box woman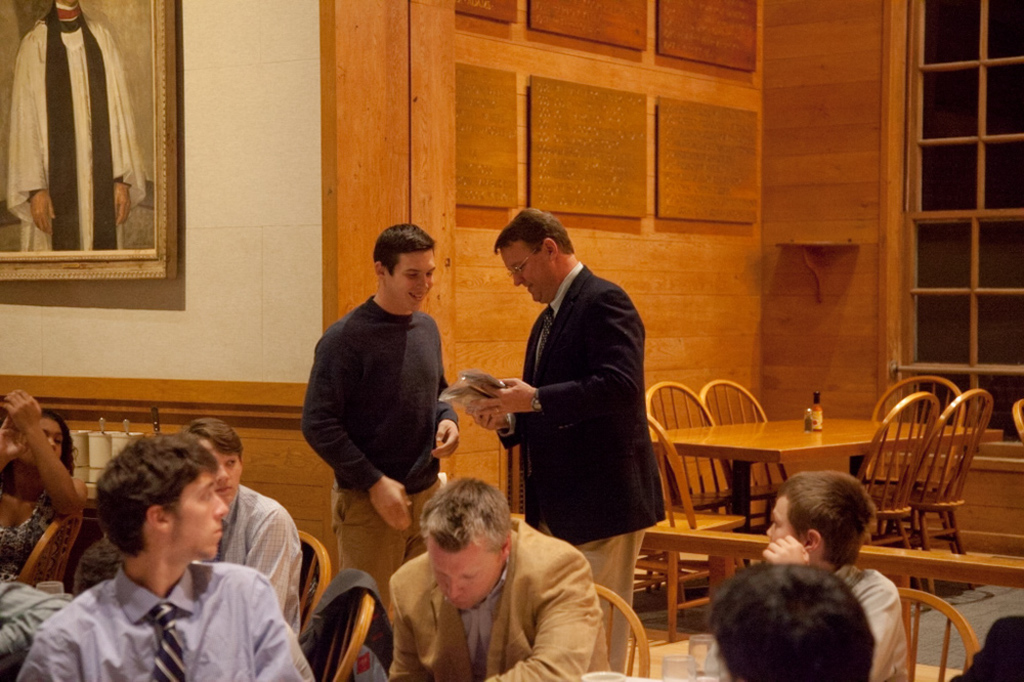
0,391,88,581
